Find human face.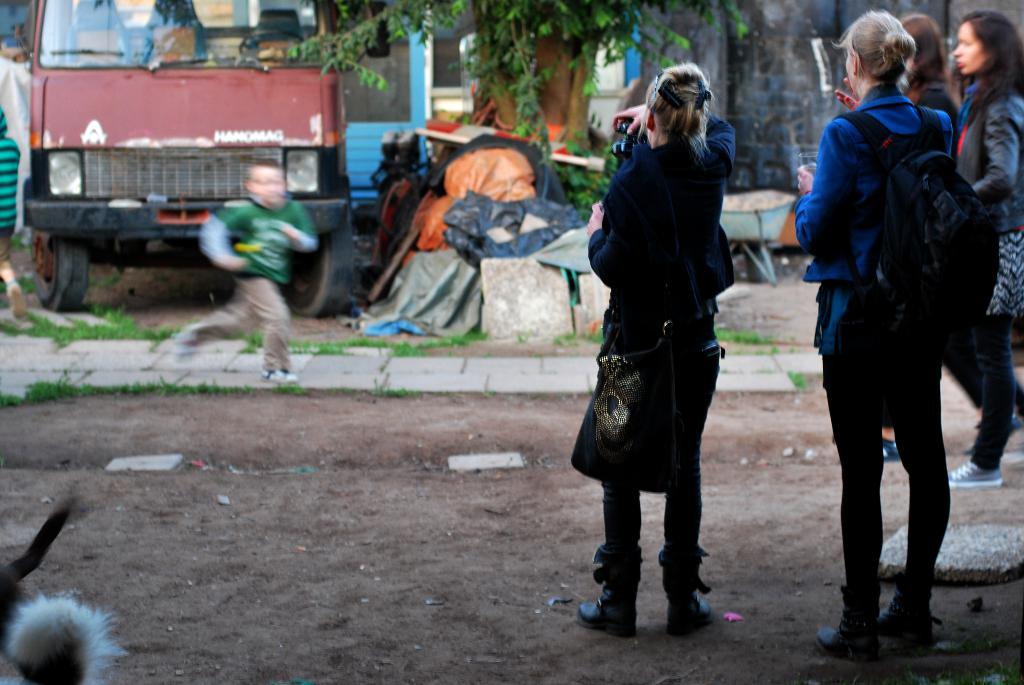
950/21/996/72.
